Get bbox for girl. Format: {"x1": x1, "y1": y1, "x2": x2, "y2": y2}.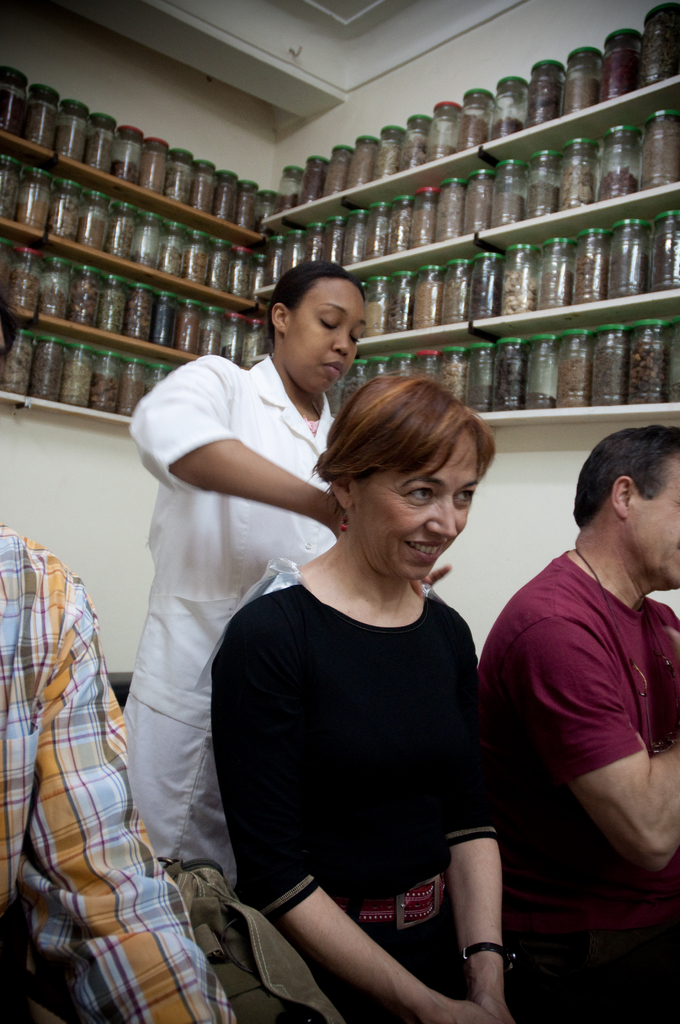
{"x1": 172, "y1": 322, "x2": 567, "y2": 1021}.
